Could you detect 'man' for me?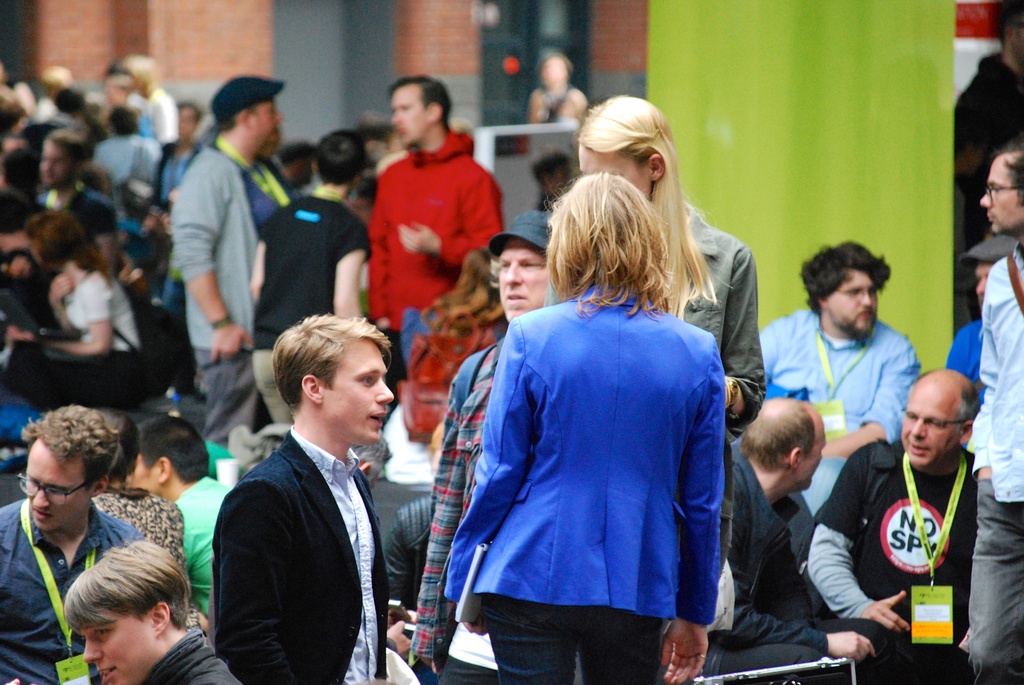
Detection result: {"x1": 181, "y1": 75, "x2": 305, "y2": 436}.
